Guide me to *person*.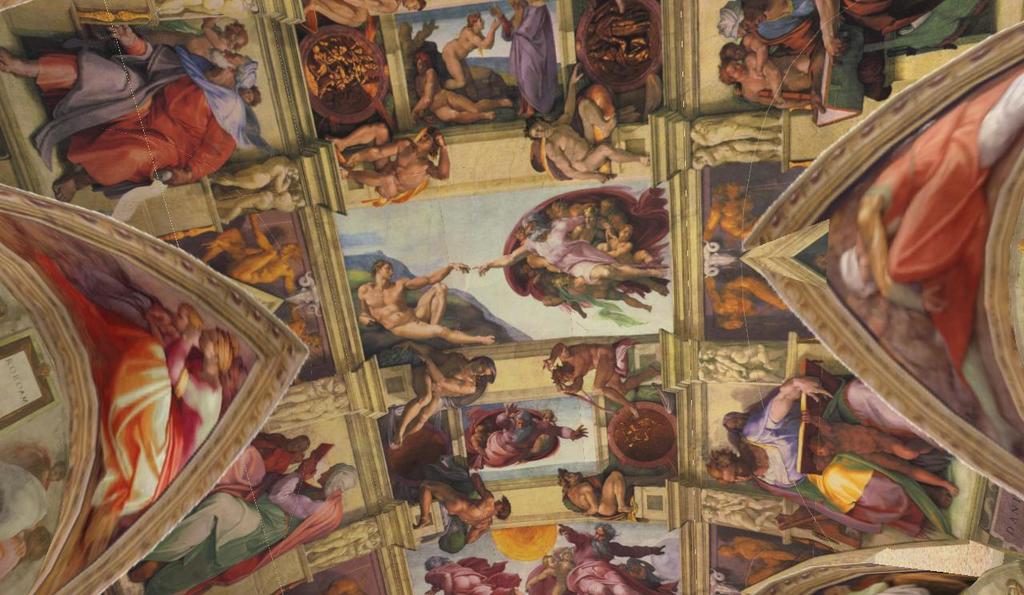
Guidance: 707, 378, 941, 529.
